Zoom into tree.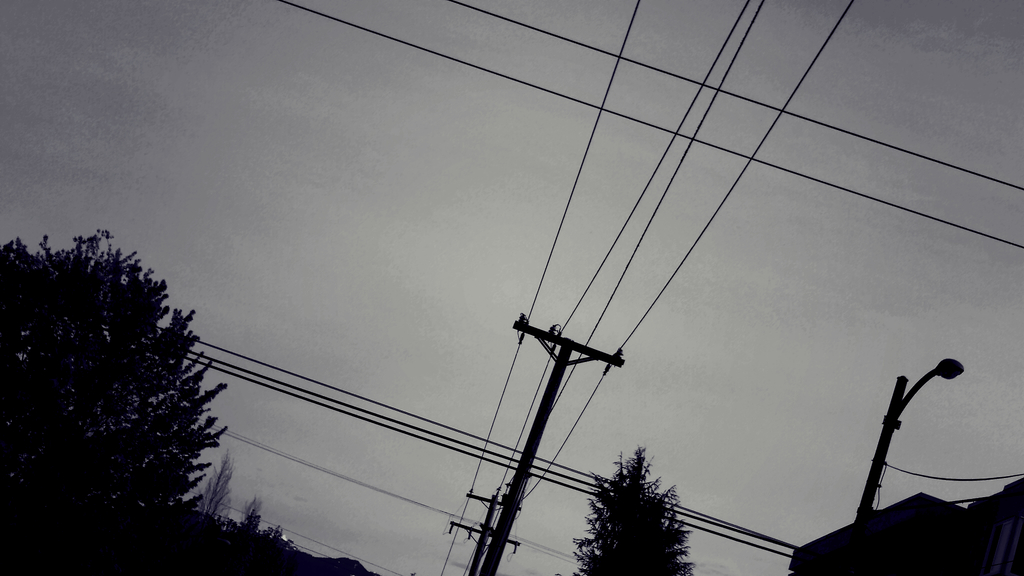
Zoom target: l=567, t=443, r=698, b=575.
